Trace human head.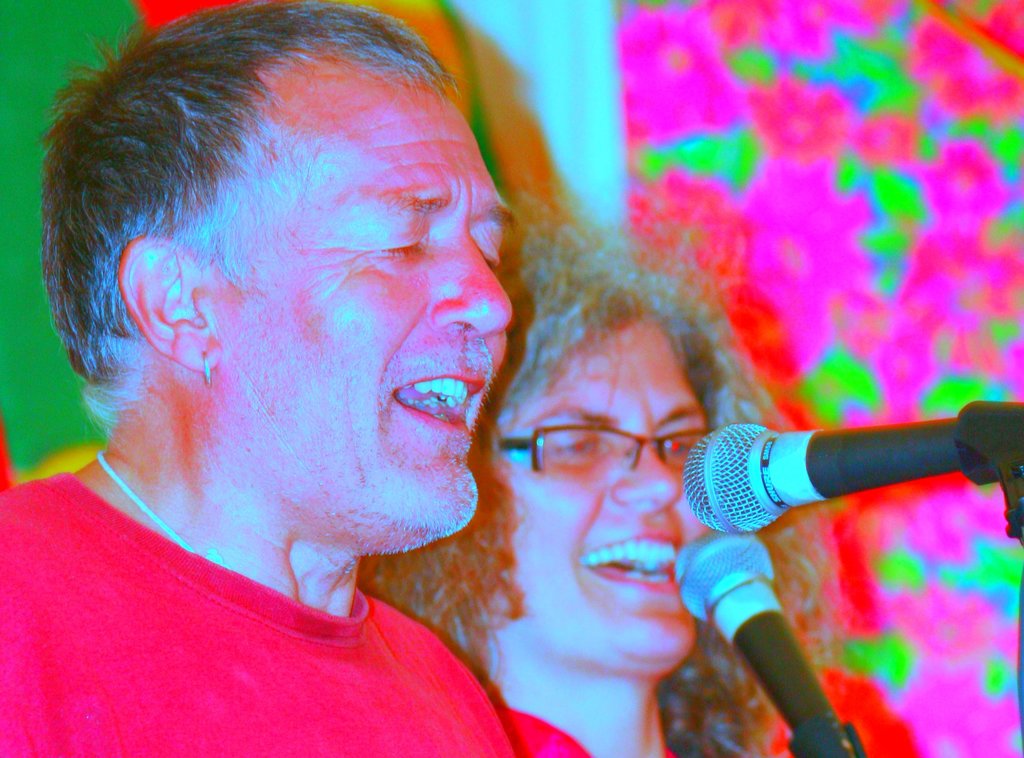
Traced to (56, 19, 477, 582).
